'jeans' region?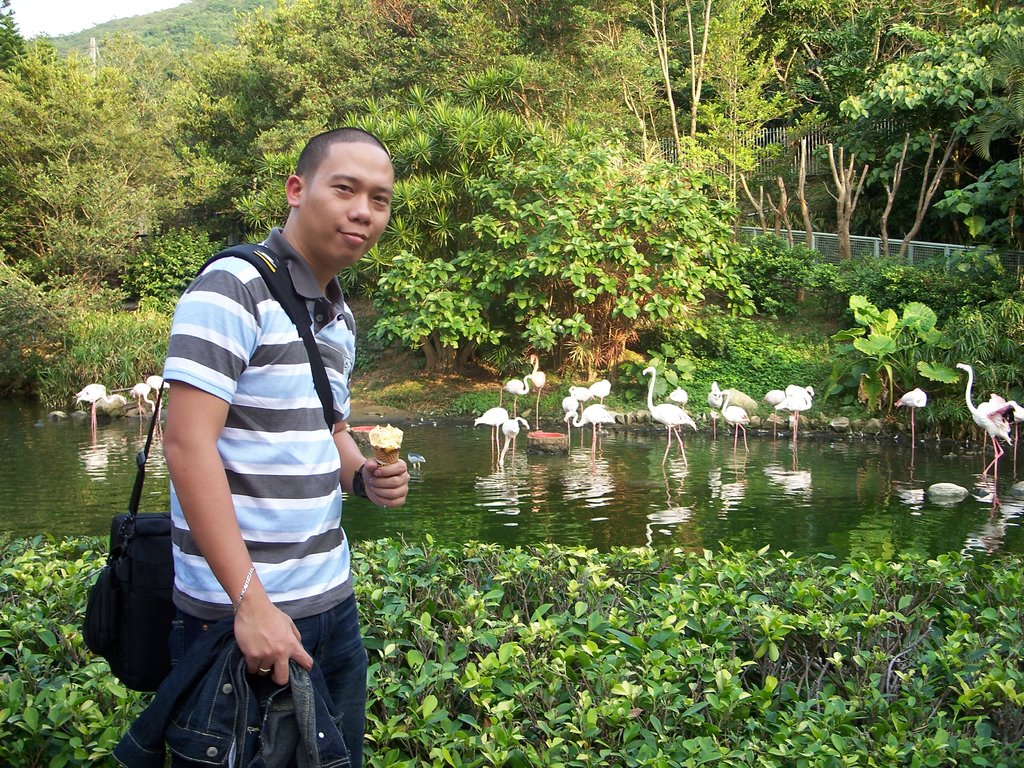
Rect(173, 602, 367, 767)
